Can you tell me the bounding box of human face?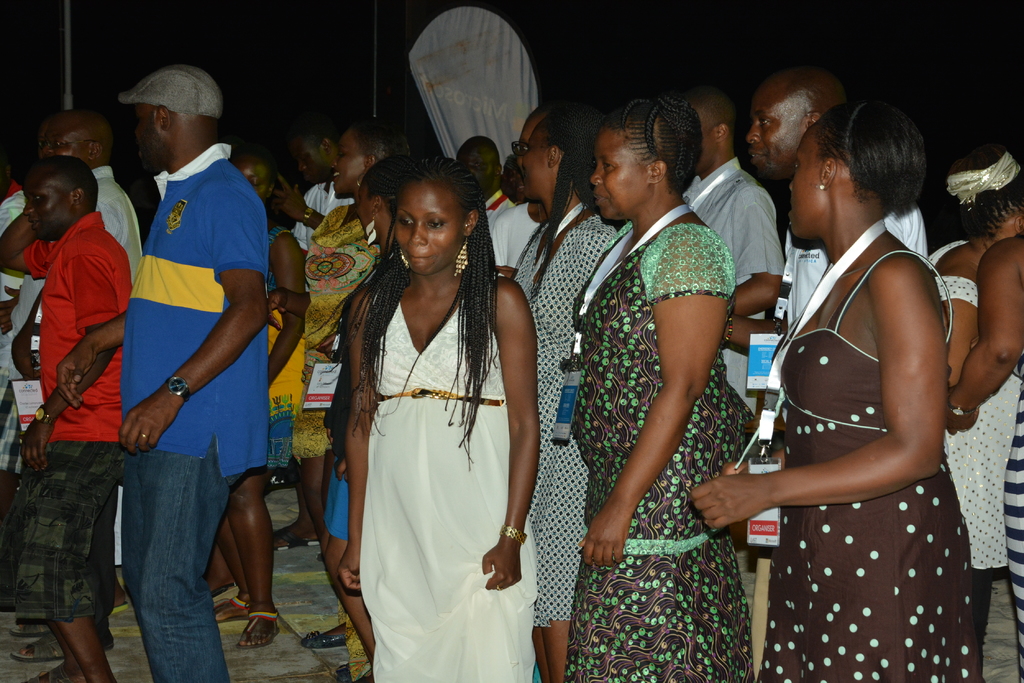
crop(326, 126, 365, 204).
